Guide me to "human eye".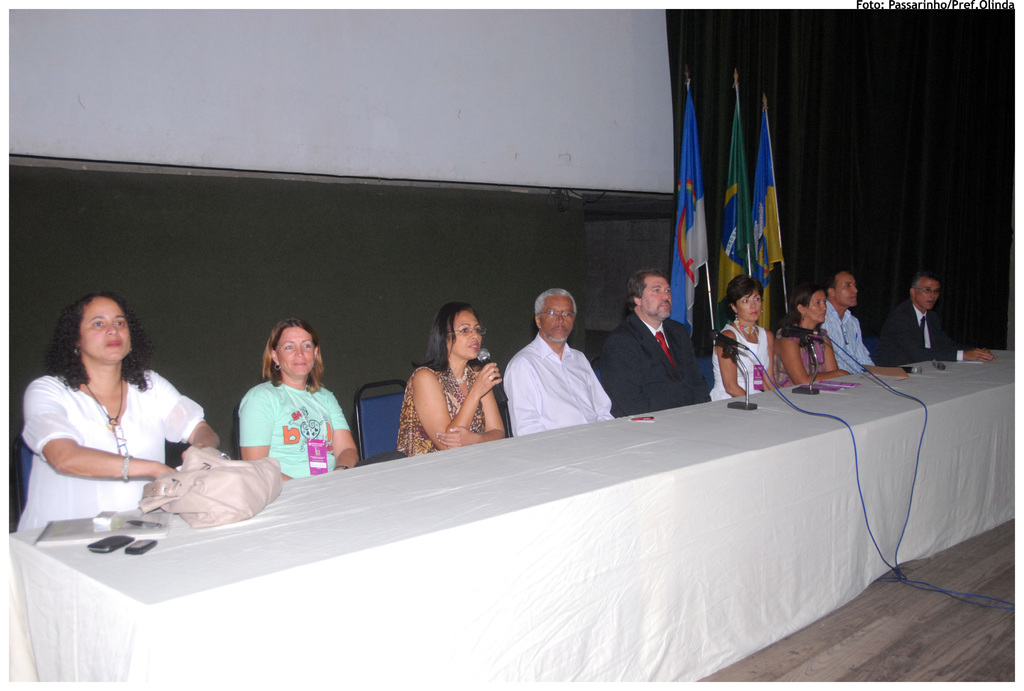
Guidance: {"x1": 473, "y1": 324, "x2": 479, "y2": 335}.
